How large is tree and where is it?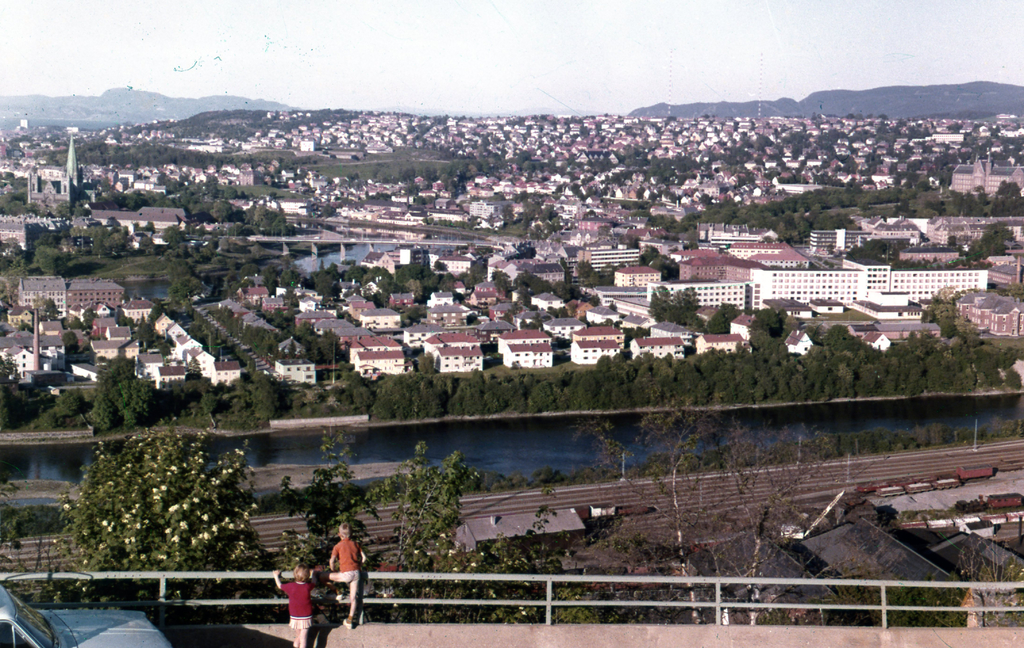
Bounding box: BBox(312, 264, 337, 295).
